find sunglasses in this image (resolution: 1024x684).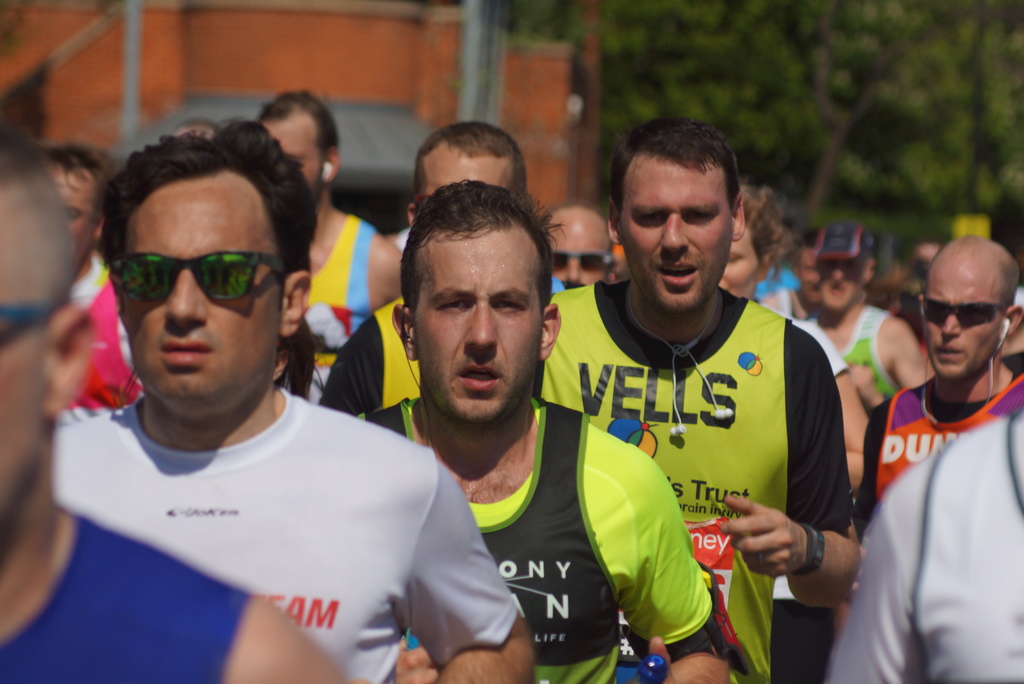
bbox=[919, 295, 1008, 334].
